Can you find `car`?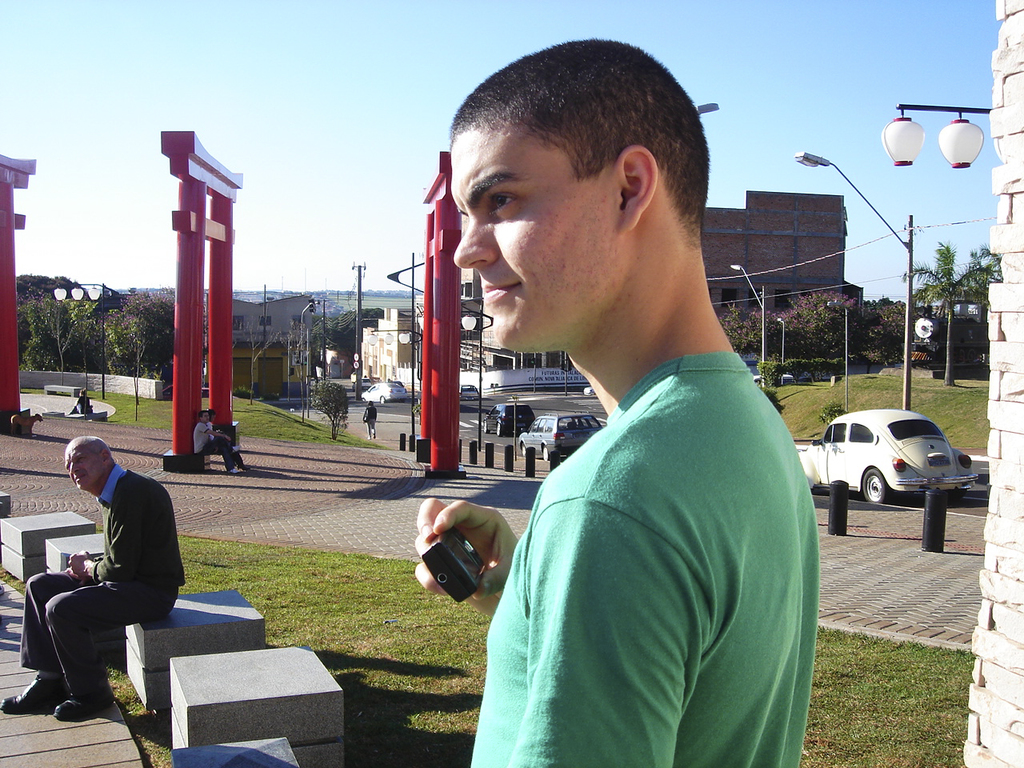
Yes, bounding box: detection(518, 412, 602, 461).
